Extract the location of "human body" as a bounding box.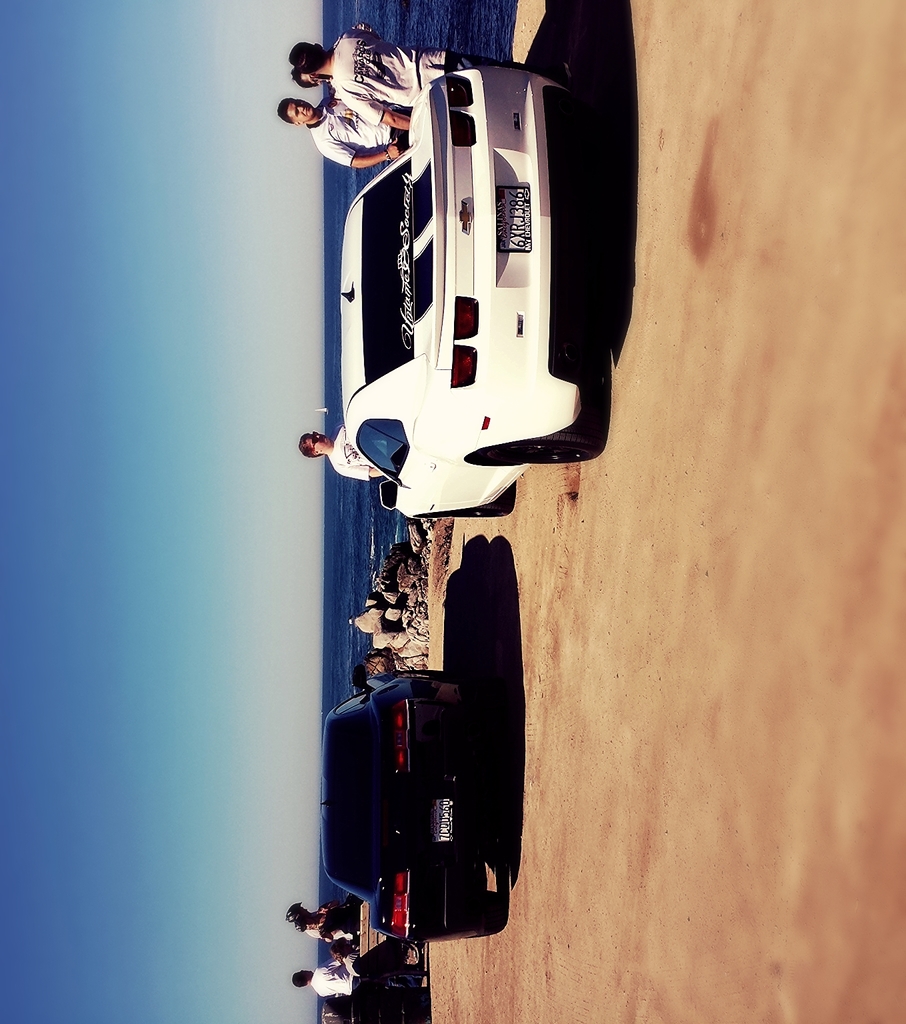
bbox(323, 434, 373, 473).
